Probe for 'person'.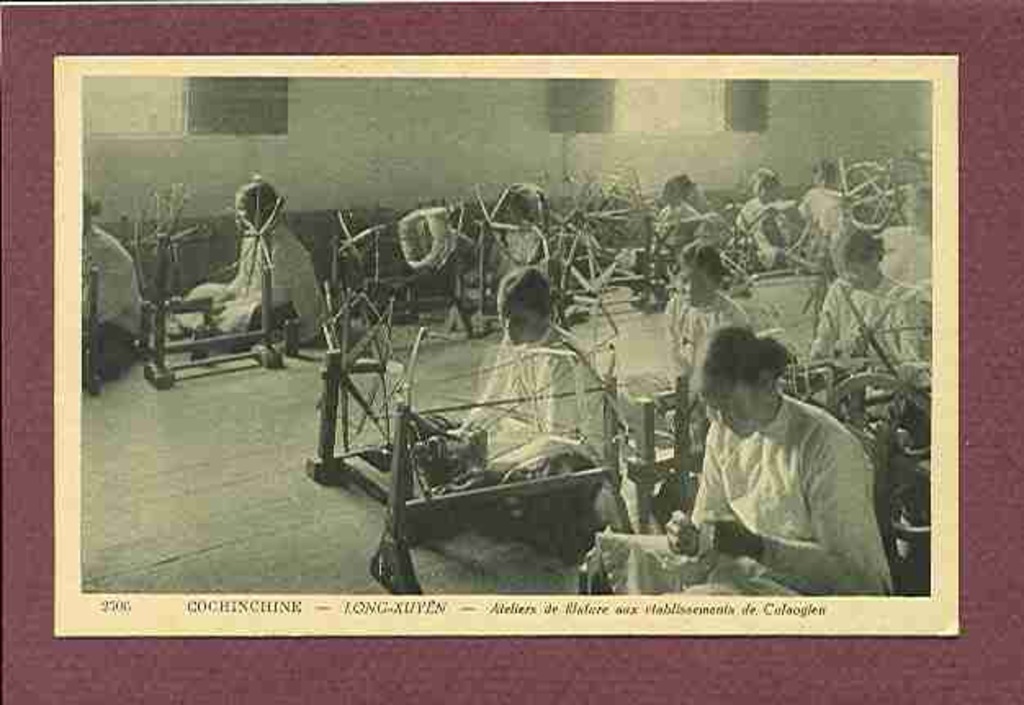
Probe result: (440,267,605,512).
